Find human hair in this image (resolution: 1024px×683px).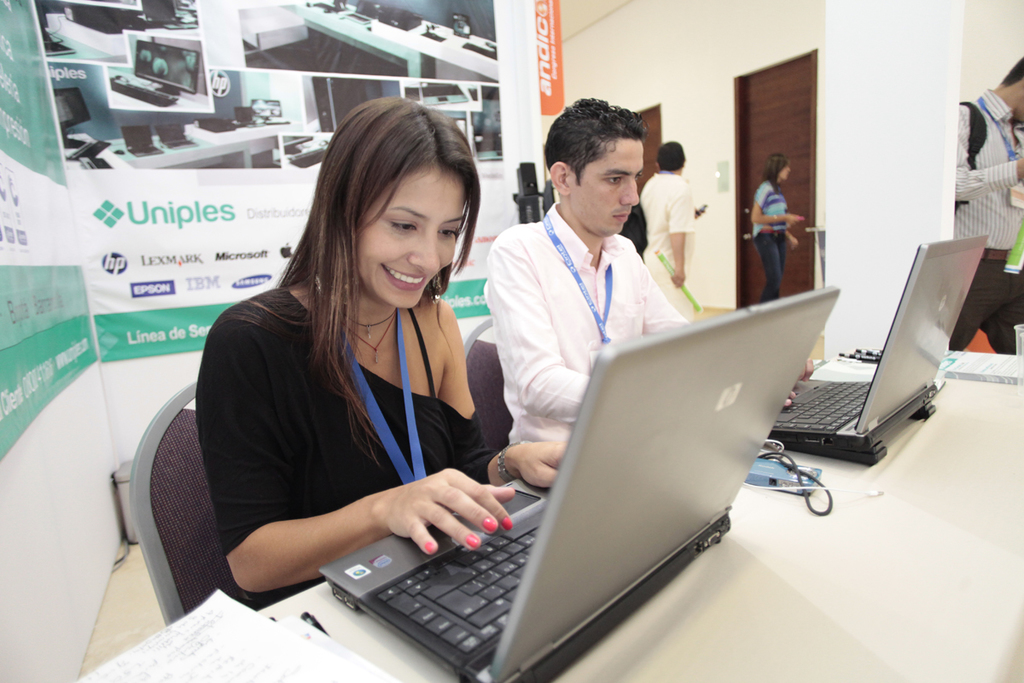
detection(654, 134, 687, 176).
